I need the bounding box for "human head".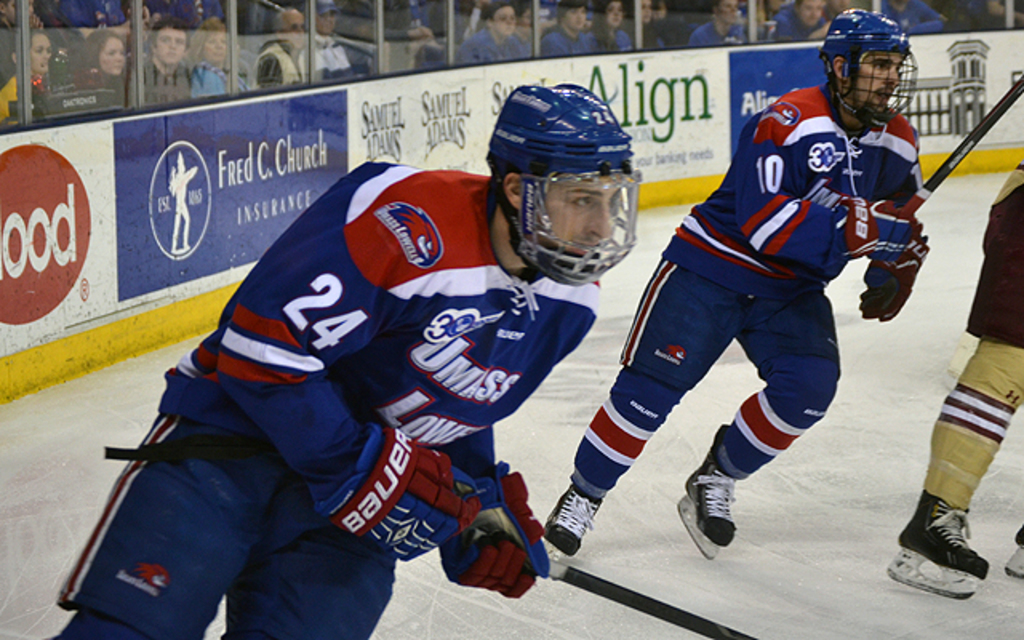
Here it is: box=[8, 22, 51, 70].
